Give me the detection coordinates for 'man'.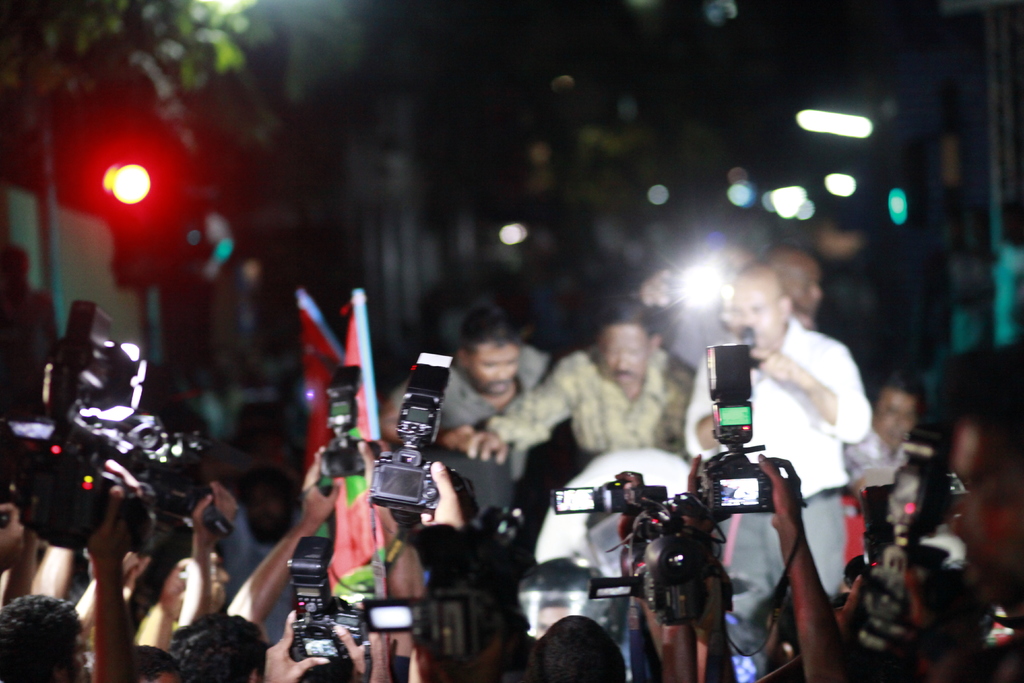
BBox(0, 477, 146, 682).
